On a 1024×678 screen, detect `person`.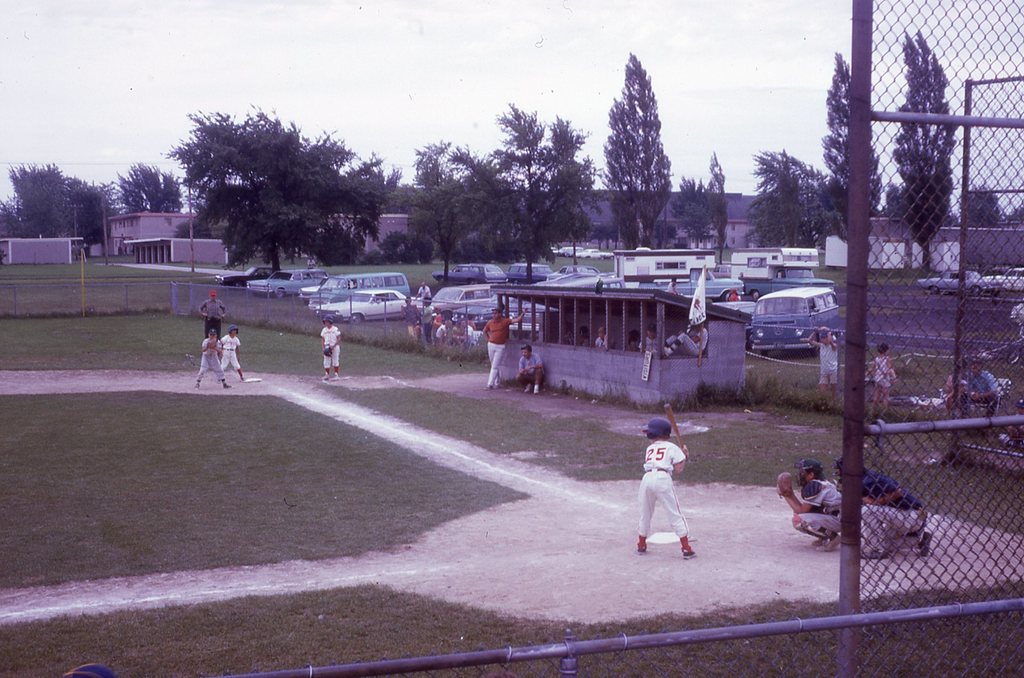
(left=513, top=338, right=551, bottom=397).
